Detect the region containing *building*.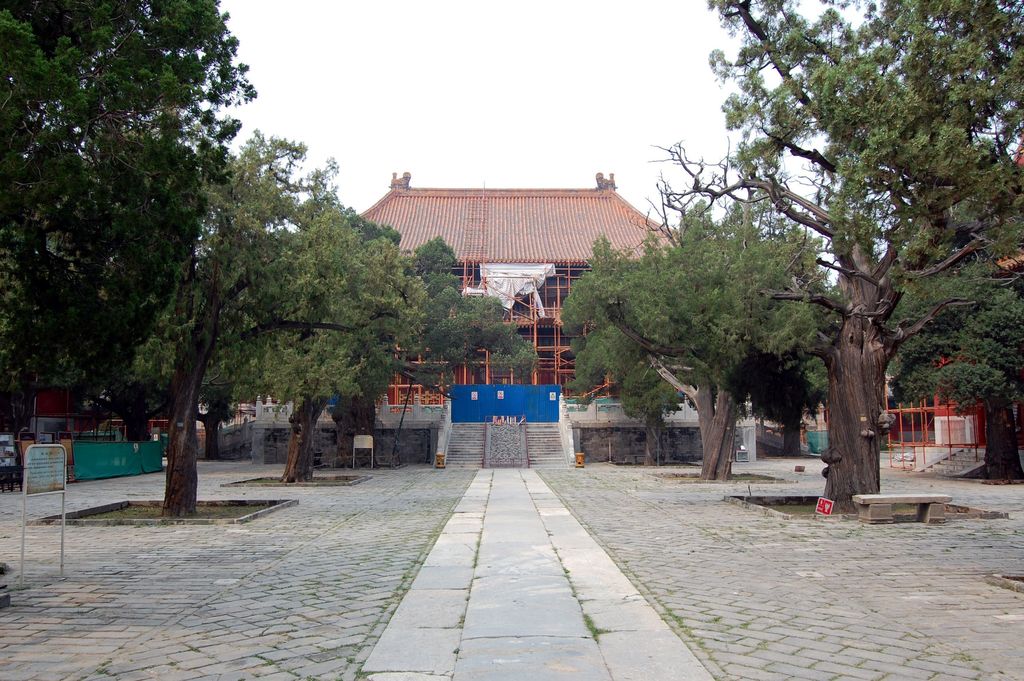
[left=248, top=168, right=761, bottom=463].
